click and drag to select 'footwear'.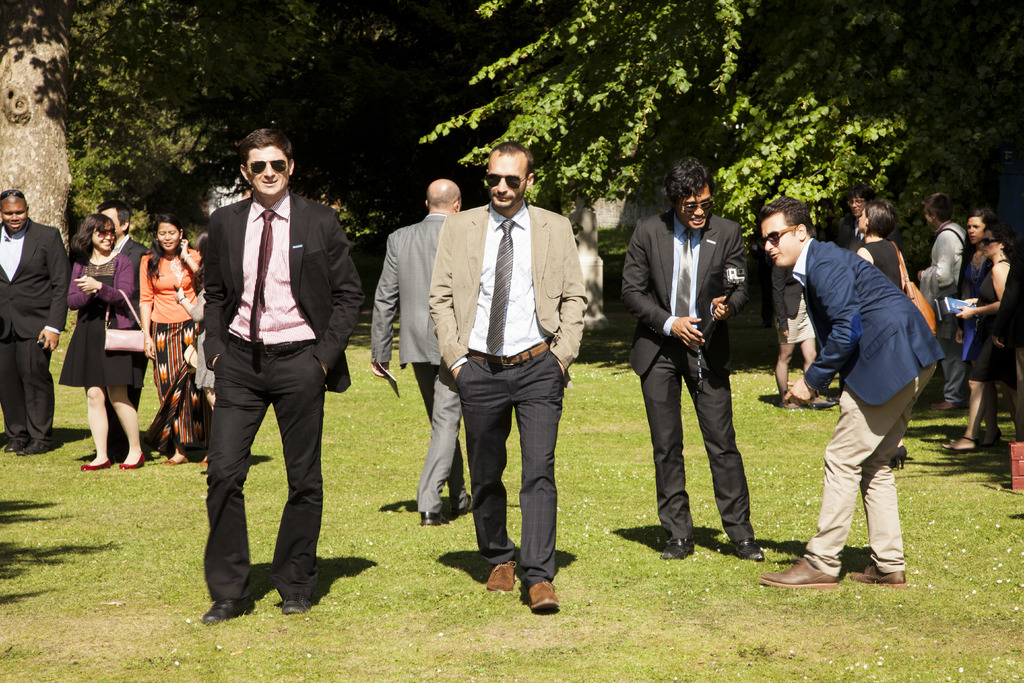
Selection: x1=662 y1=536 x2=690 y2=561.
